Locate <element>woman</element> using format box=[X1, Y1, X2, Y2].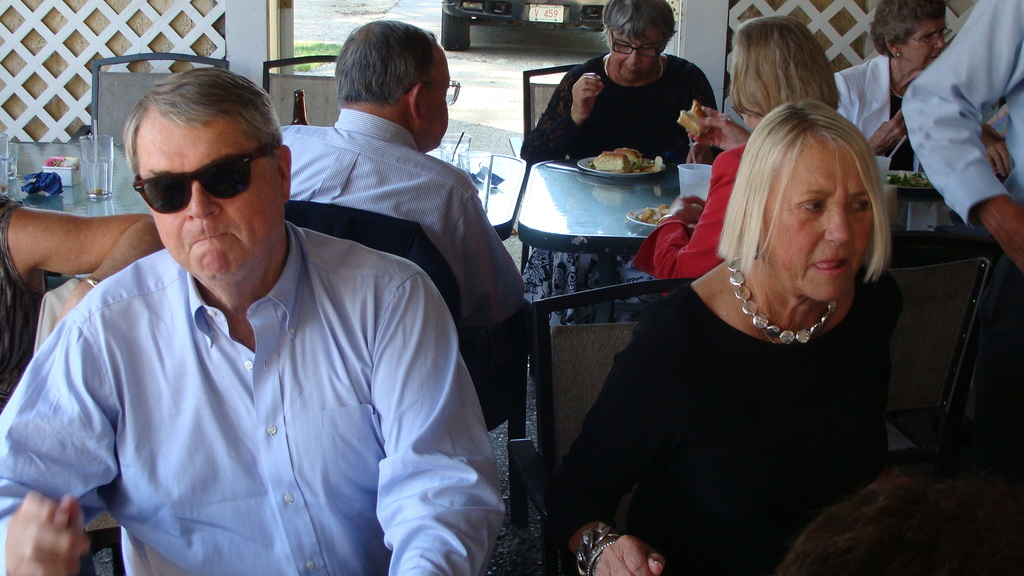
box=[506, 0, 716, 324].
